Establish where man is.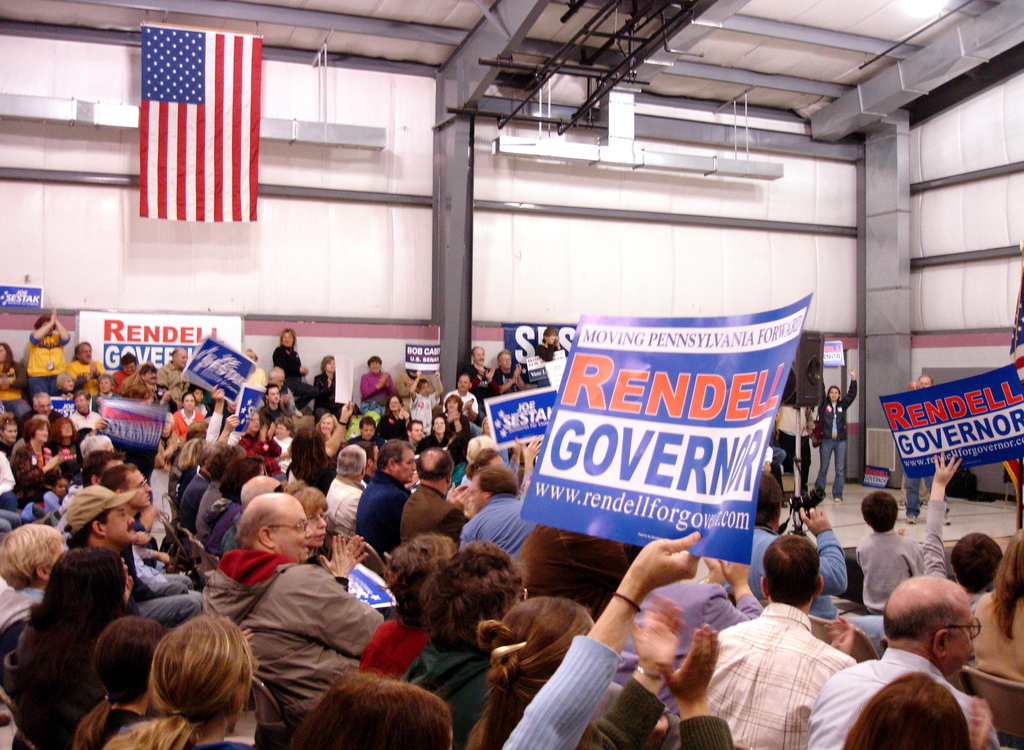
Established at box=[473, 344, 495, 396].
